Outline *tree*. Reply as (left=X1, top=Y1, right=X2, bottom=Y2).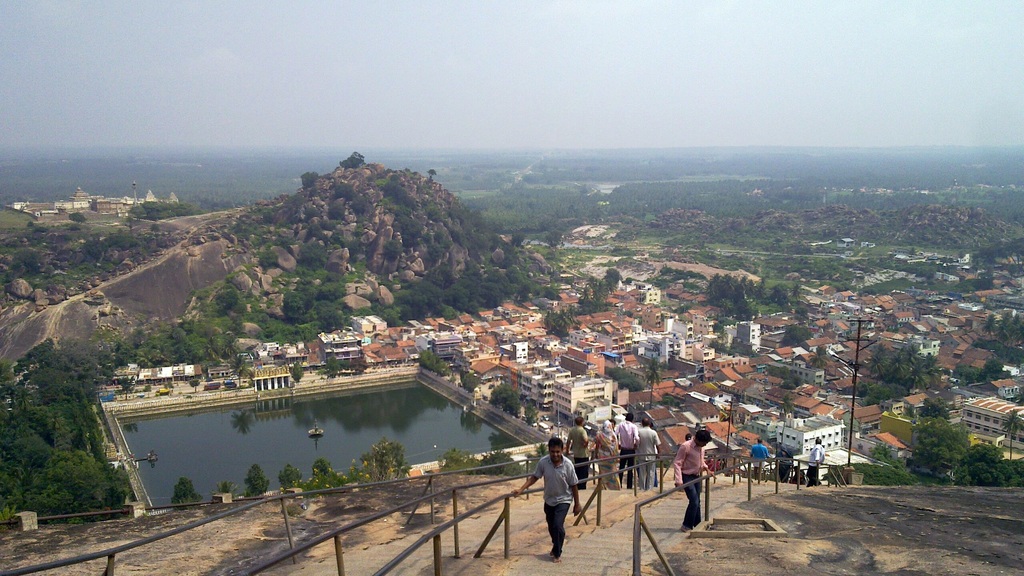
(left=291, top=361, right=302, bottom=382).
